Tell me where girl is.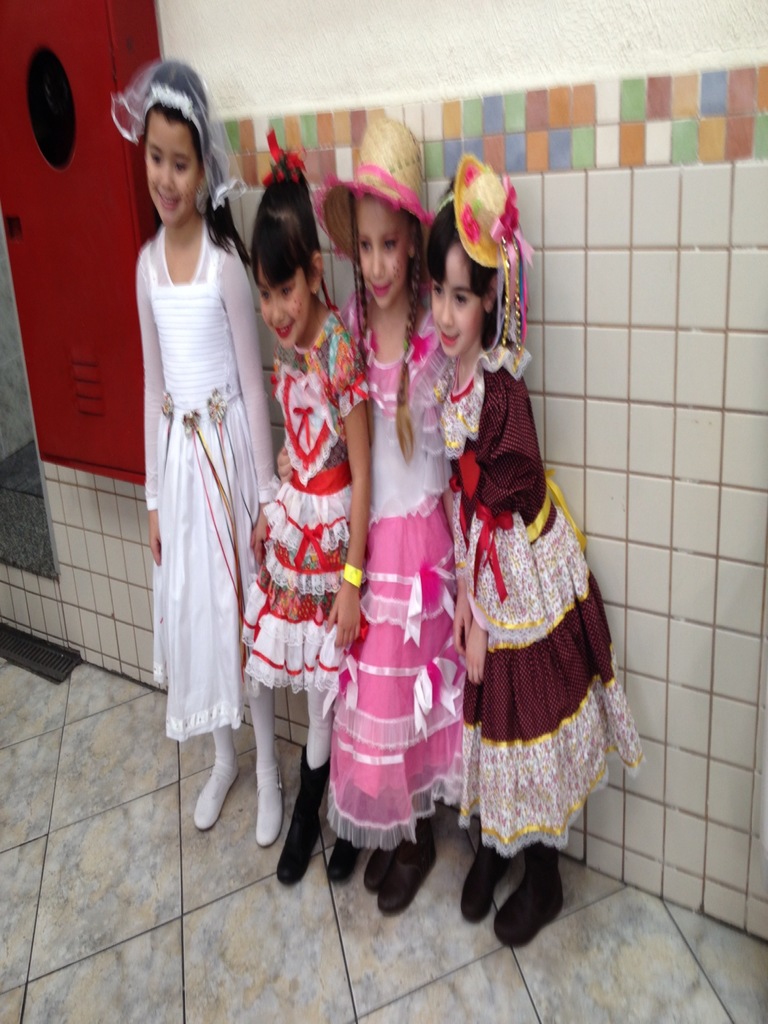
girl is at x1=420, y1=150, x2=644, y2=953.
